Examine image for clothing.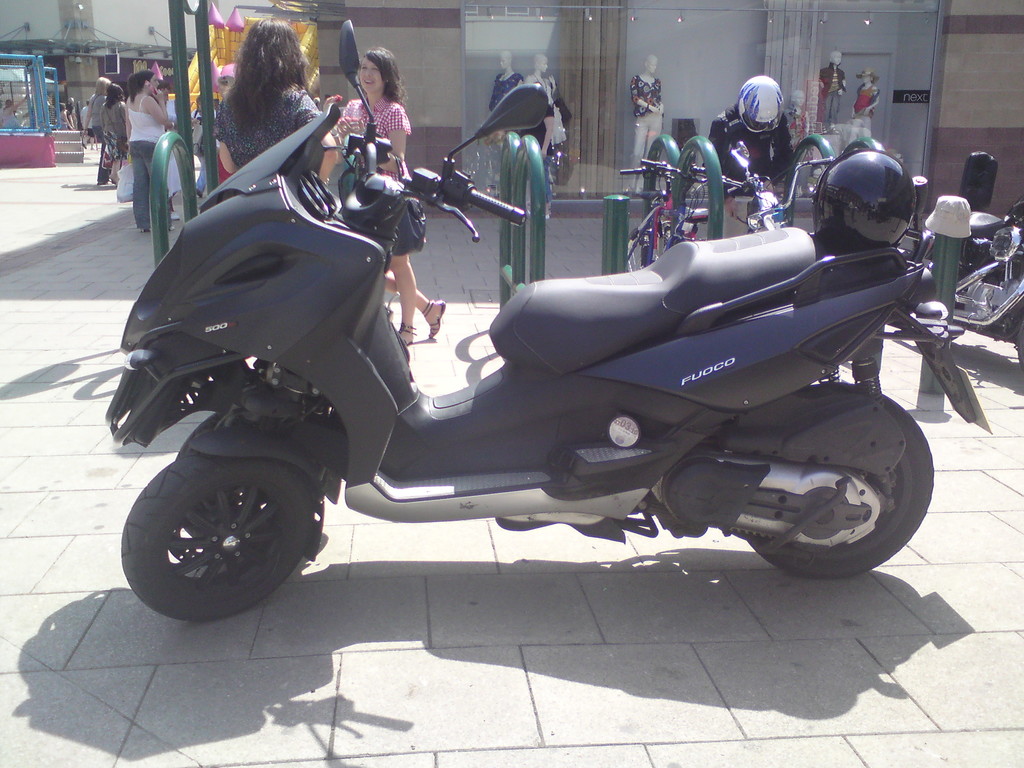
Examination result: select_region(335, 88, 427, 254).
